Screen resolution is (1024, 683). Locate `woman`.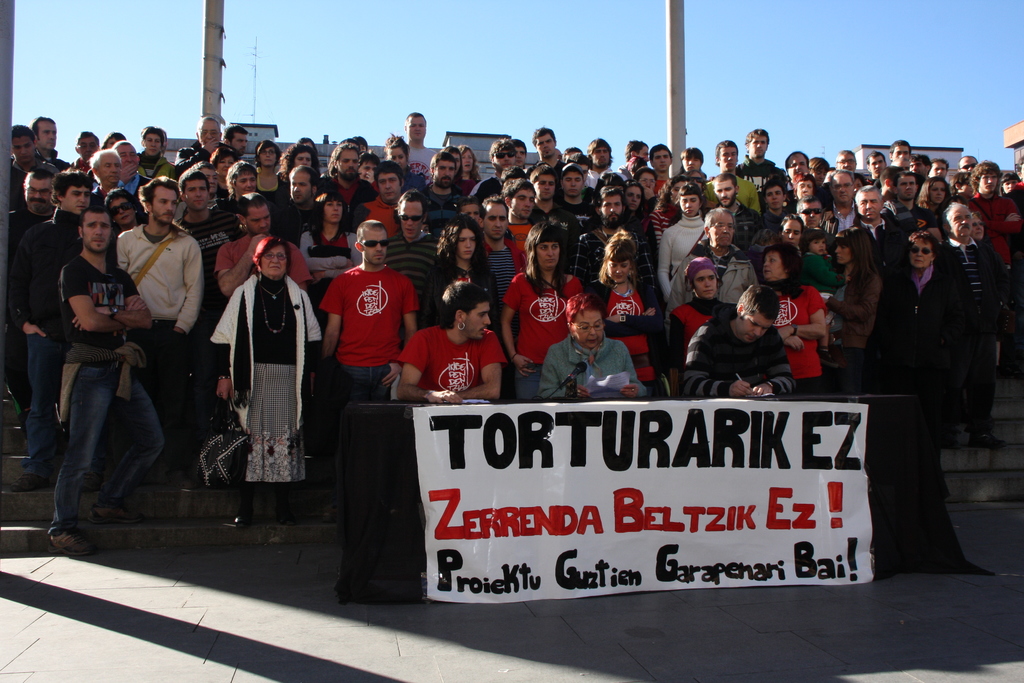
crop(909, 176, 964, 215).
